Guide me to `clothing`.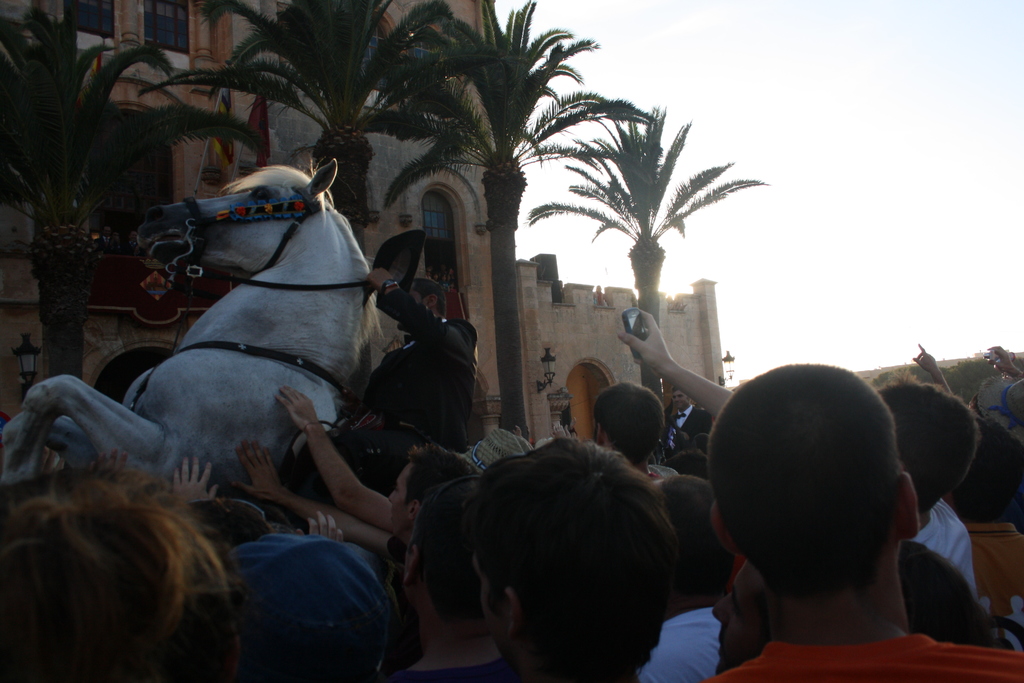
Guidance: {"left": 353, "top": 283, "right": 483, "bottom": 457}.
